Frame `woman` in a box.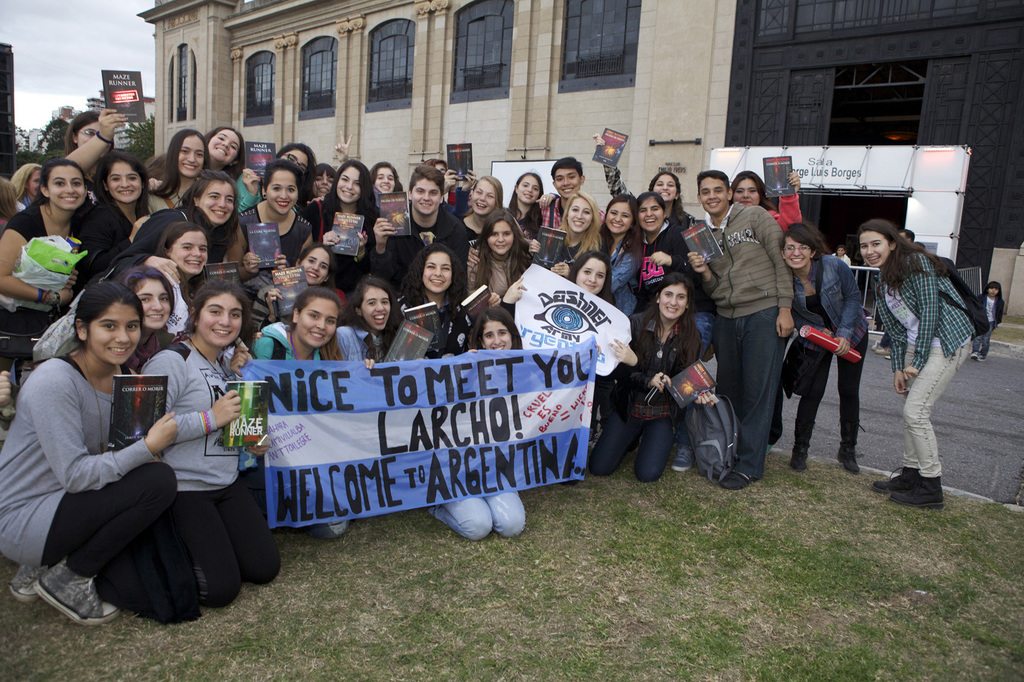
locate(28, 241, 200, 650).
